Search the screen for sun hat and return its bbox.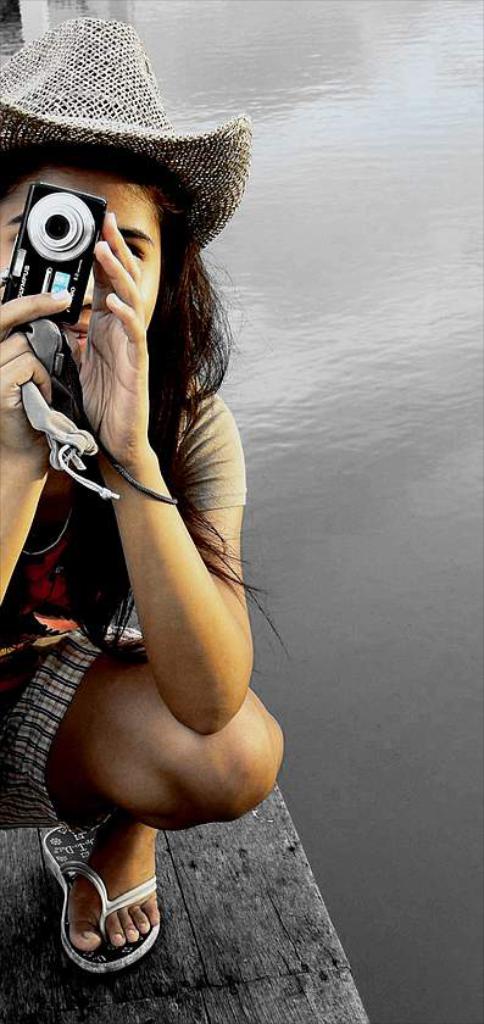
Found: 0, 13, 252, 247.
